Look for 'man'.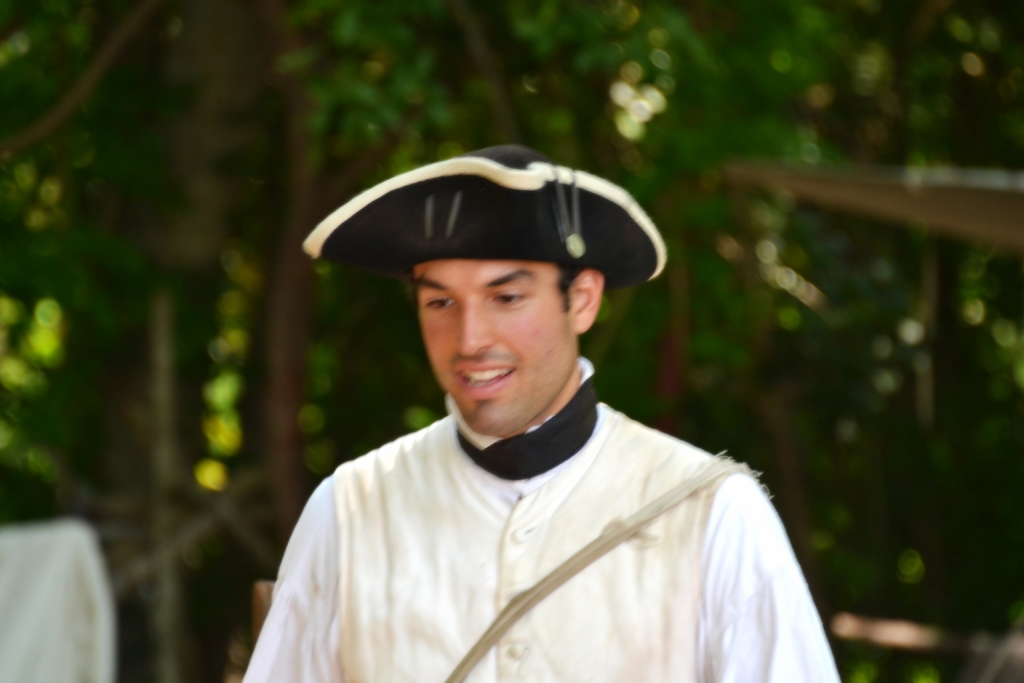
Found: {"x1": 240, "y1": 143, "x2": 844, "y2": 682}.
